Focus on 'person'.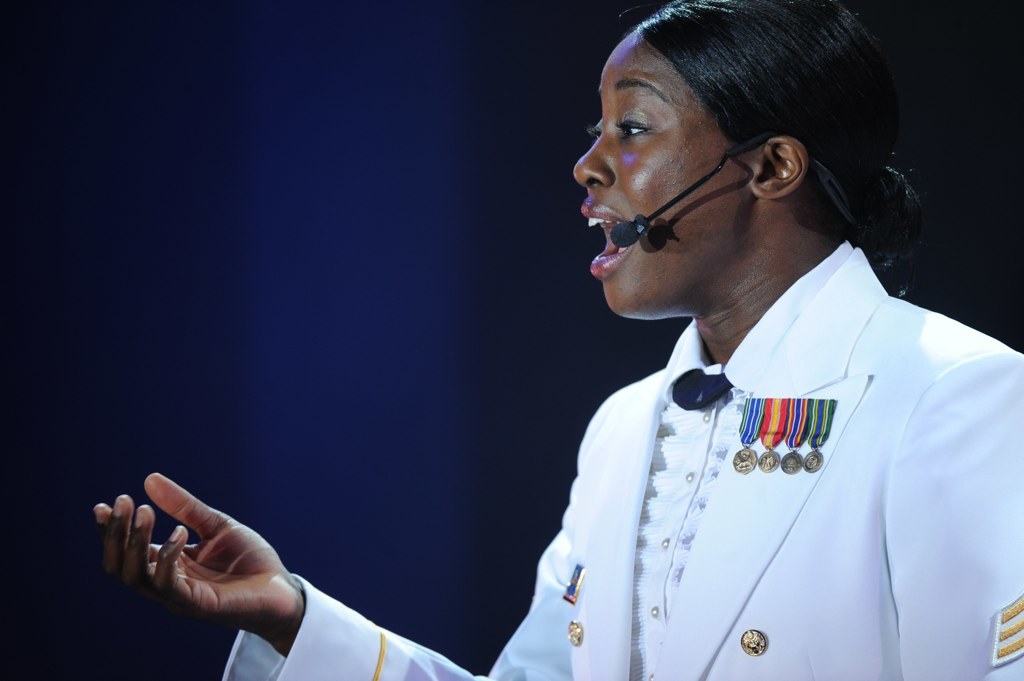
Focused at (93,7,1023,674).
